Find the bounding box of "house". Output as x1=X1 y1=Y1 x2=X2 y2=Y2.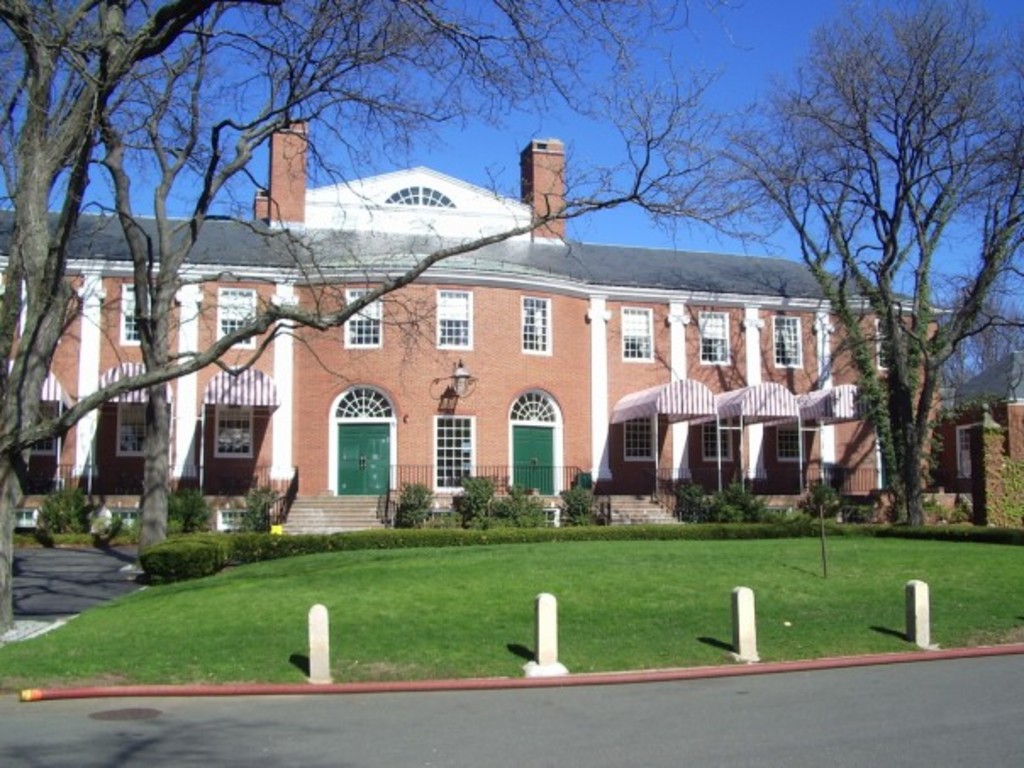
x1=0 y1=112 x2=956 y2=532.
